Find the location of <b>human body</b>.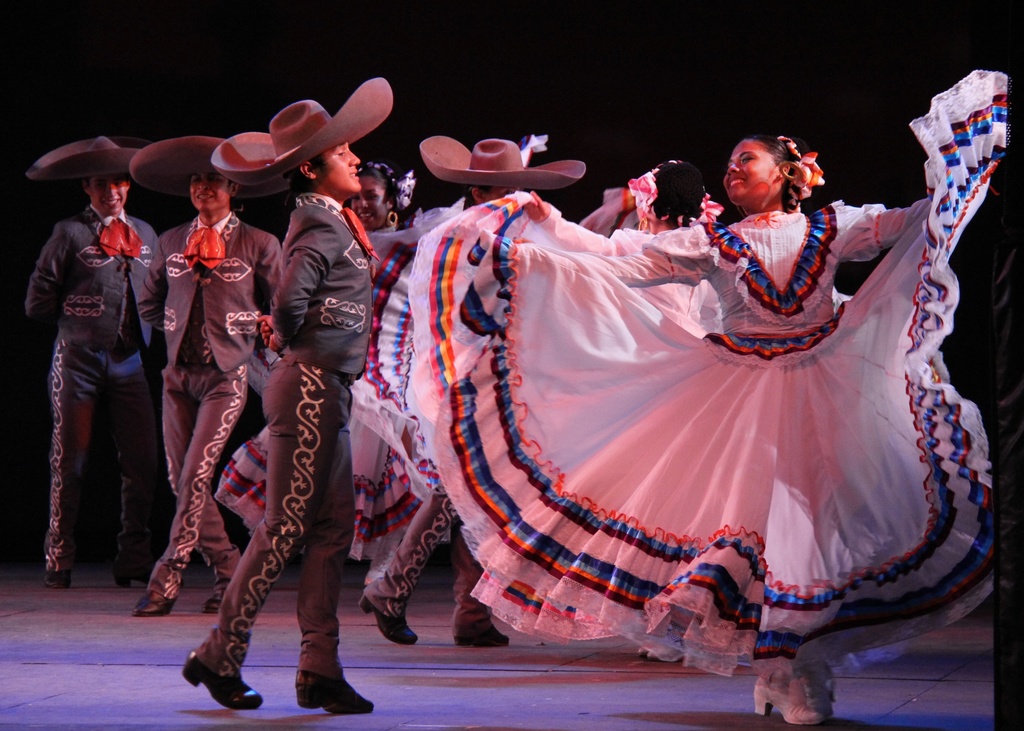
Location: (left=177, top=193, right=376, bottom=712).
